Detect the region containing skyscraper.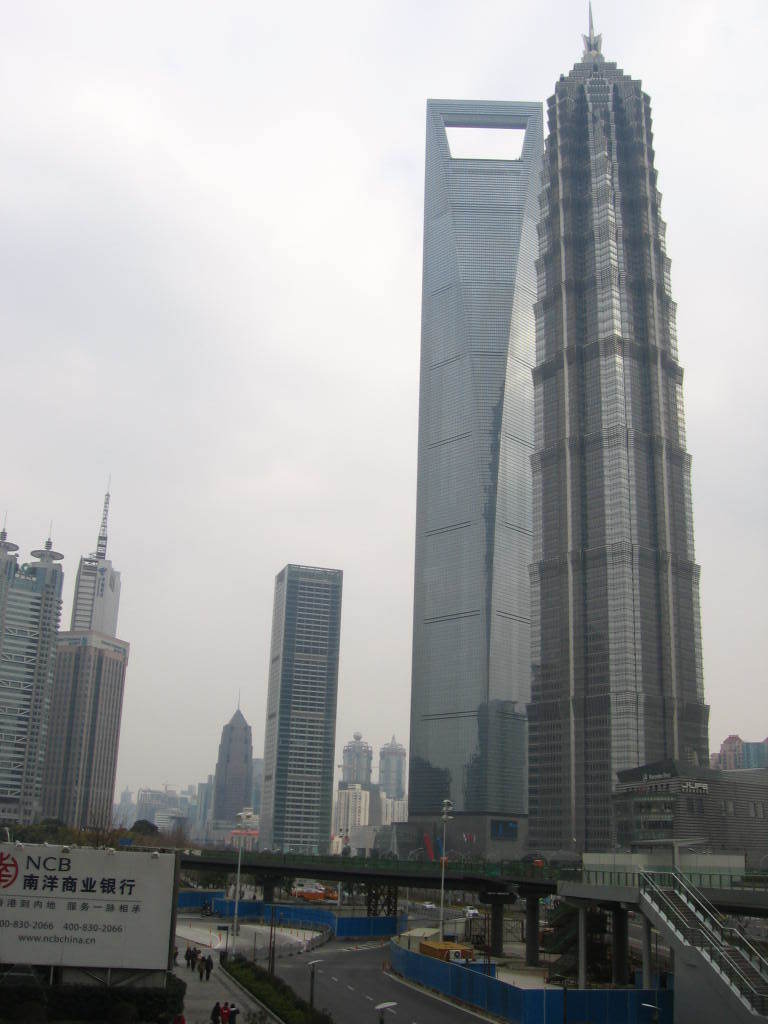
pyautogui.locateOnScreen(260, 560, 354, 860).
